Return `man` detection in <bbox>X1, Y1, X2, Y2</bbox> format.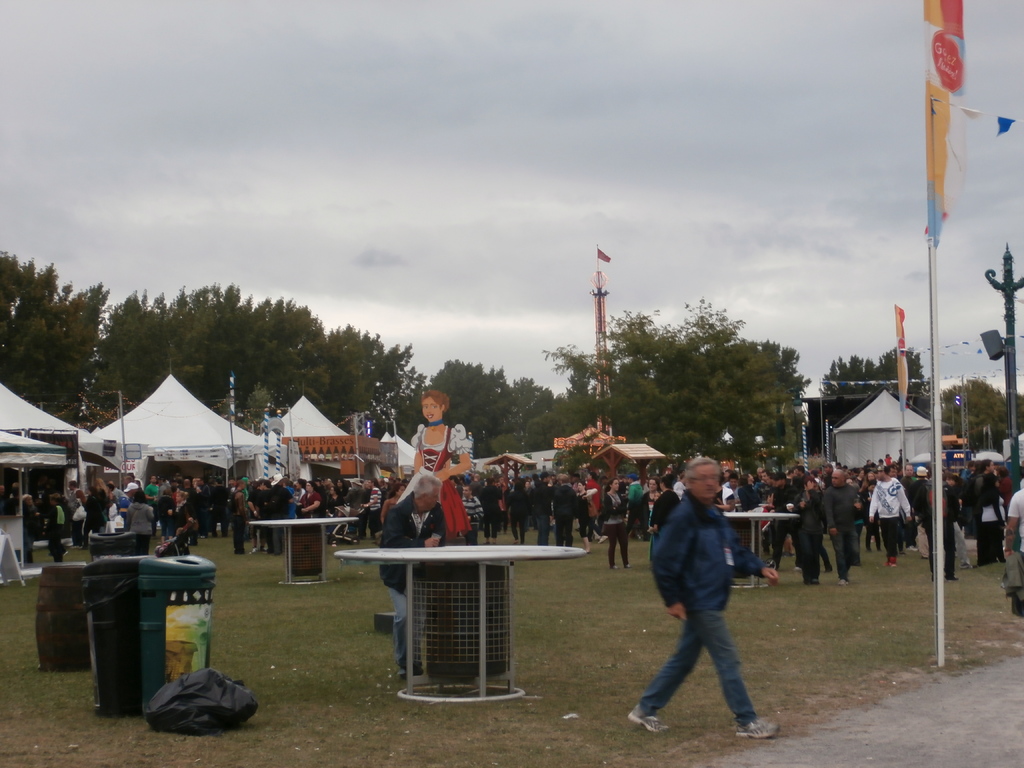
<bbox>227, 477, 243, 552</bbox>.
